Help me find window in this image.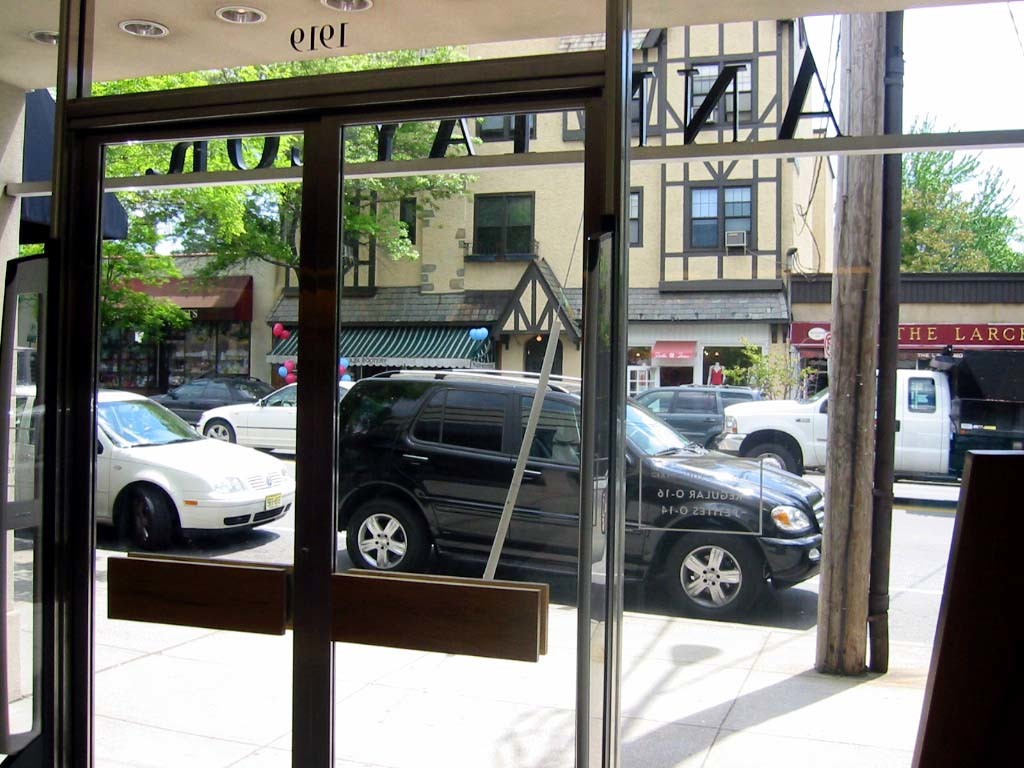
Found it: locate(691, 181, 753, 251).
